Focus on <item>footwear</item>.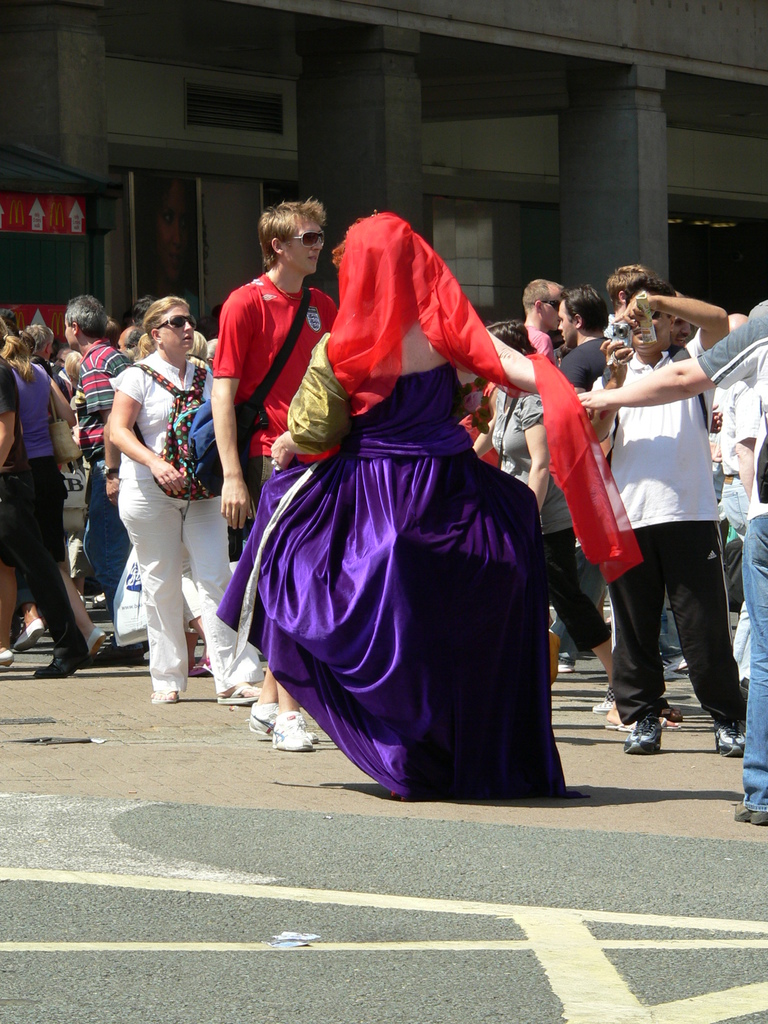
Focused at (x1=620, y1=724, x2=663, y2=755).
